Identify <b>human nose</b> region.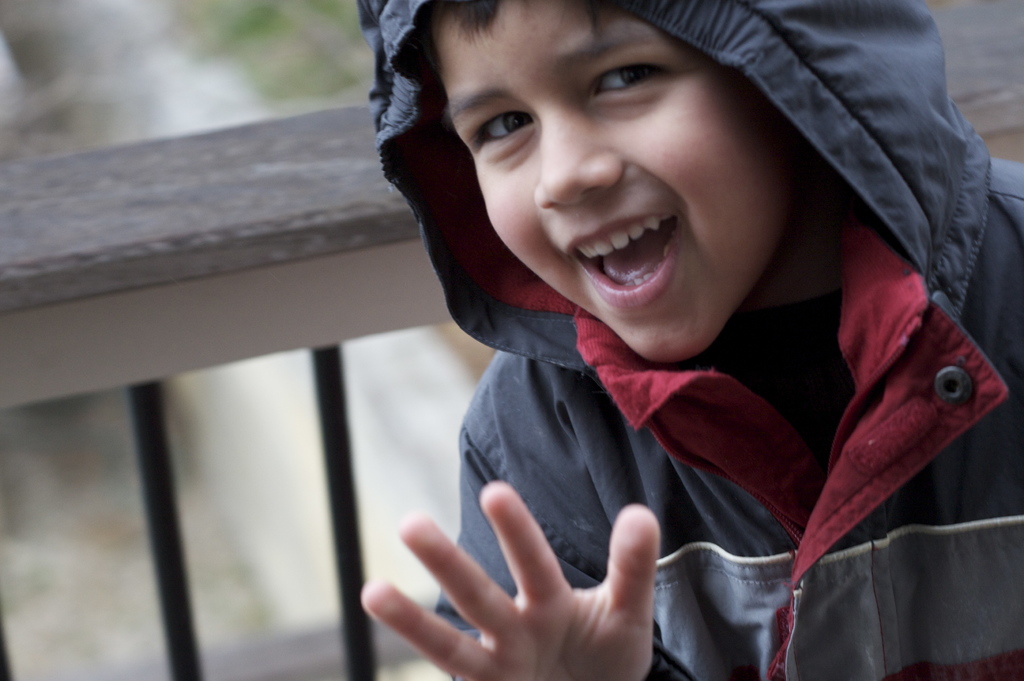
Region: <bbox>533, 113, 623, 217</bbox>.
